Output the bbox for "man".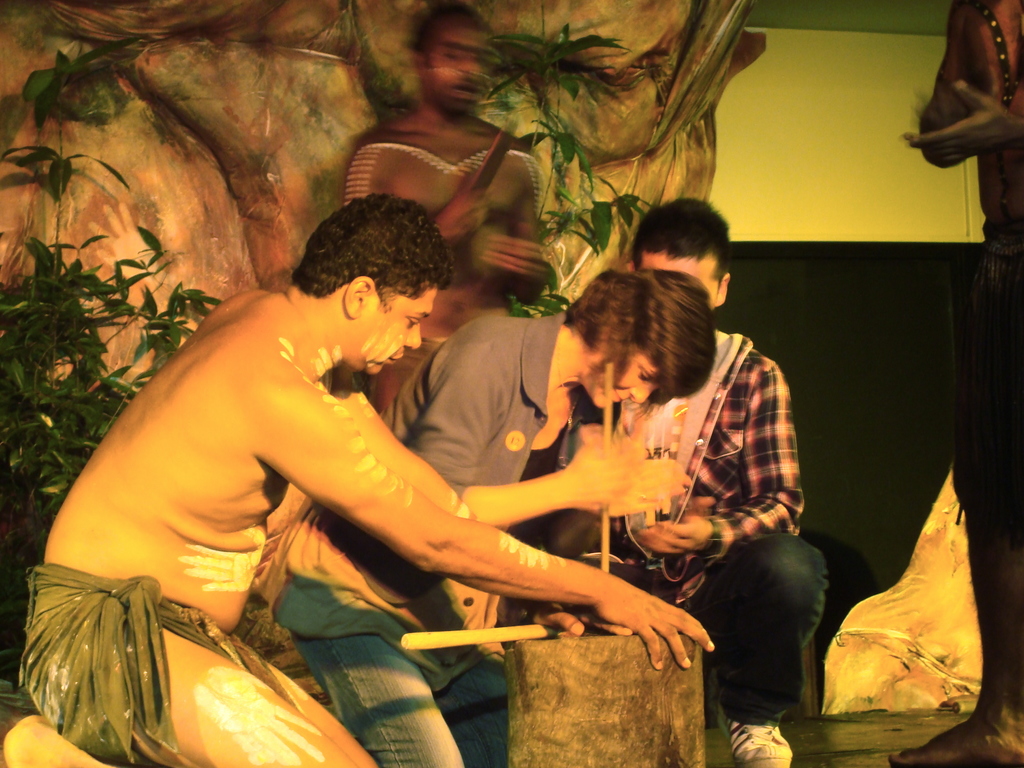
pyautogui.locateOnScreen(567, 195, 830, 767).
